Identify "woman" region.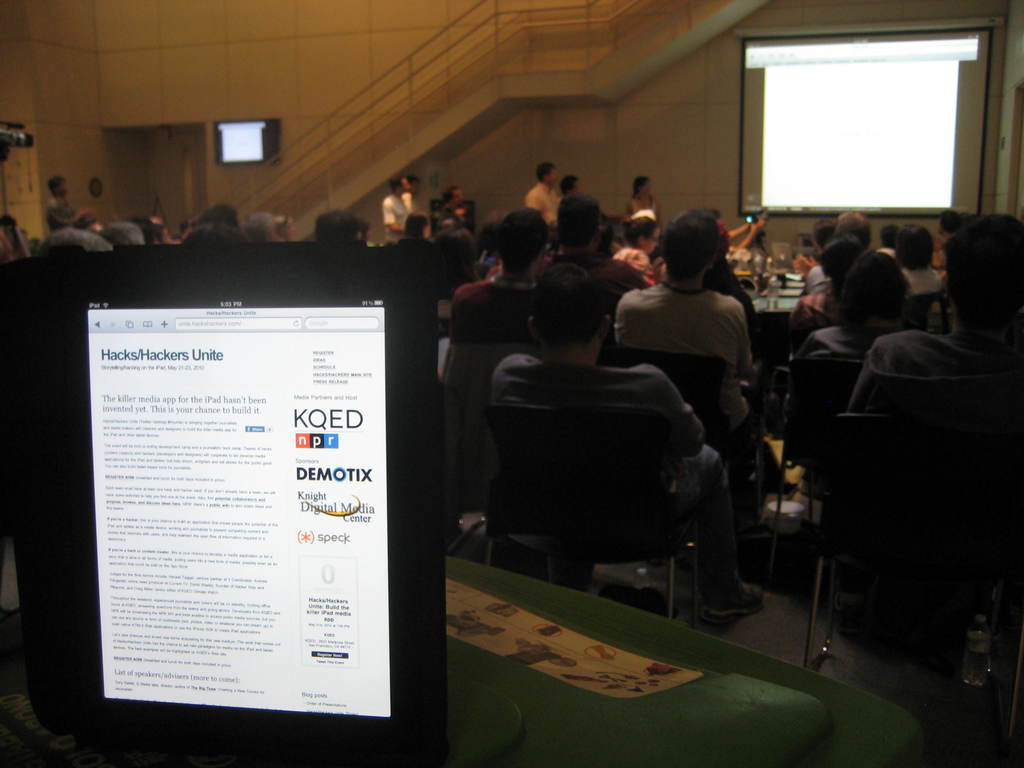
Region: (left=426, top=227, right=483, bottom=296).
